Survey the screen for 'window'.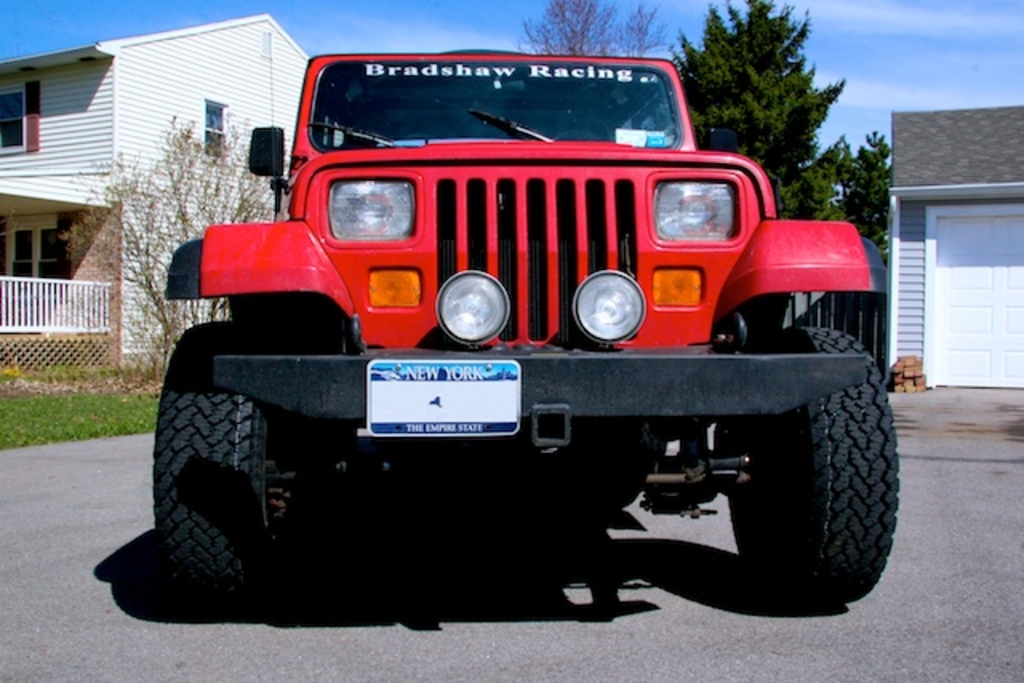
Survey found: [left=202, top=90, right=234, bottom=170].
